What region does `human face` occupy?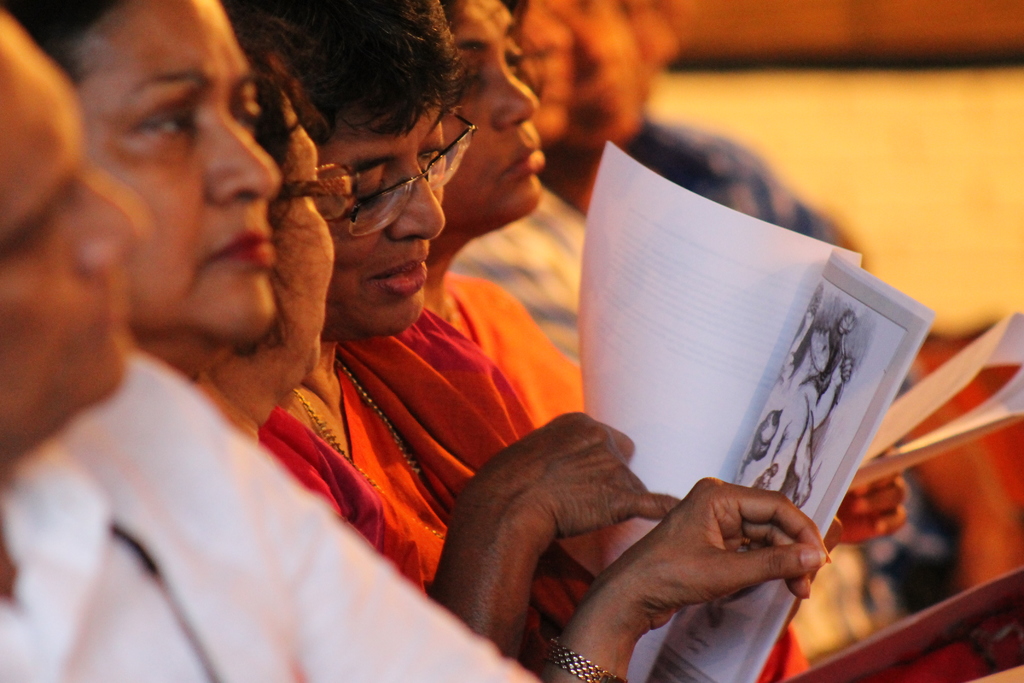
Rect(518, 0, 575, 140).
